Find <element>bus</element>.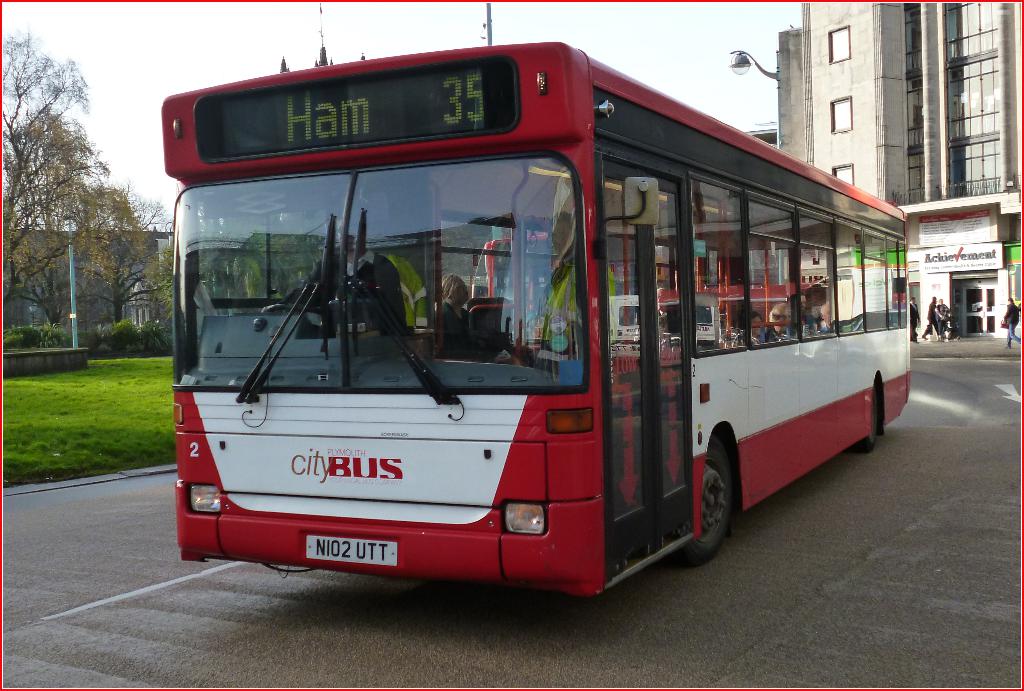
163:31:915:600.
